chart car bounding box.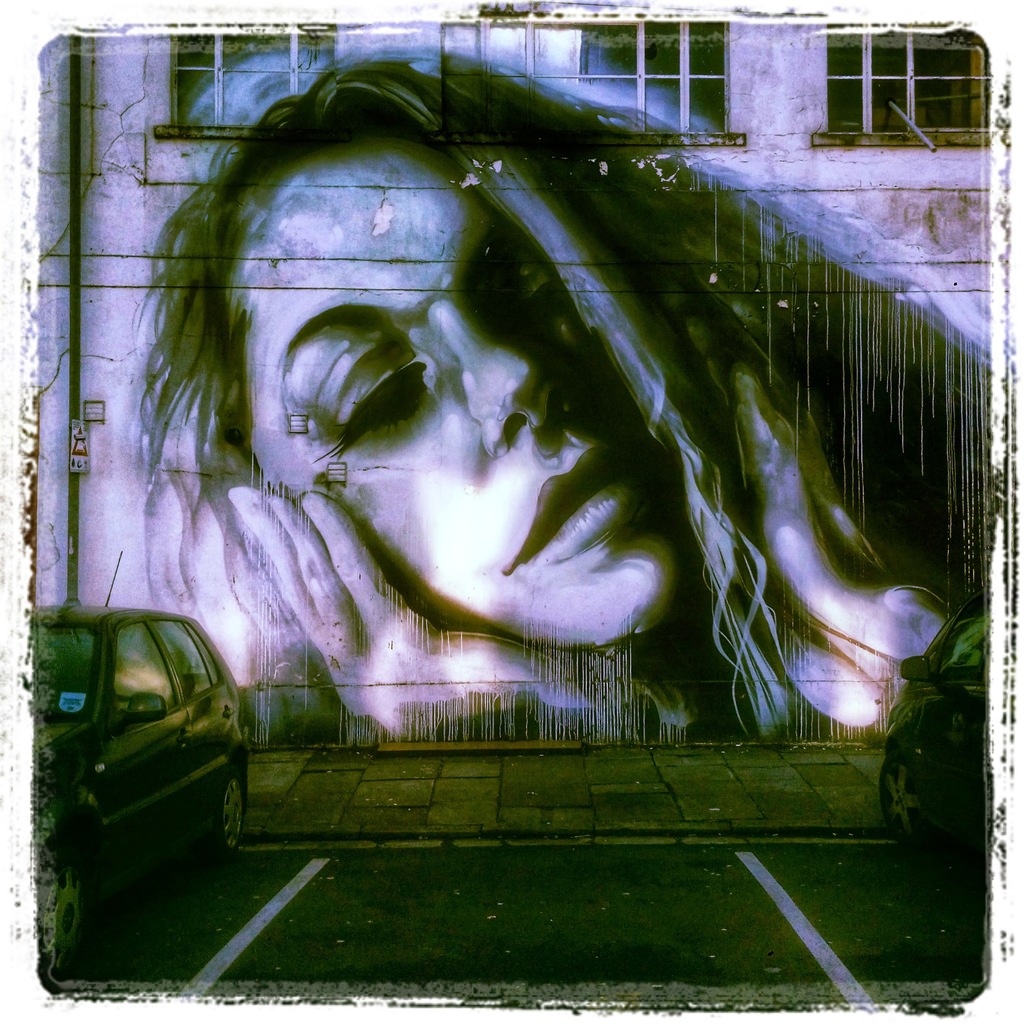
Charted: {"x1": 875, "y1": 580, "x2": 996, "y2": 865}.
